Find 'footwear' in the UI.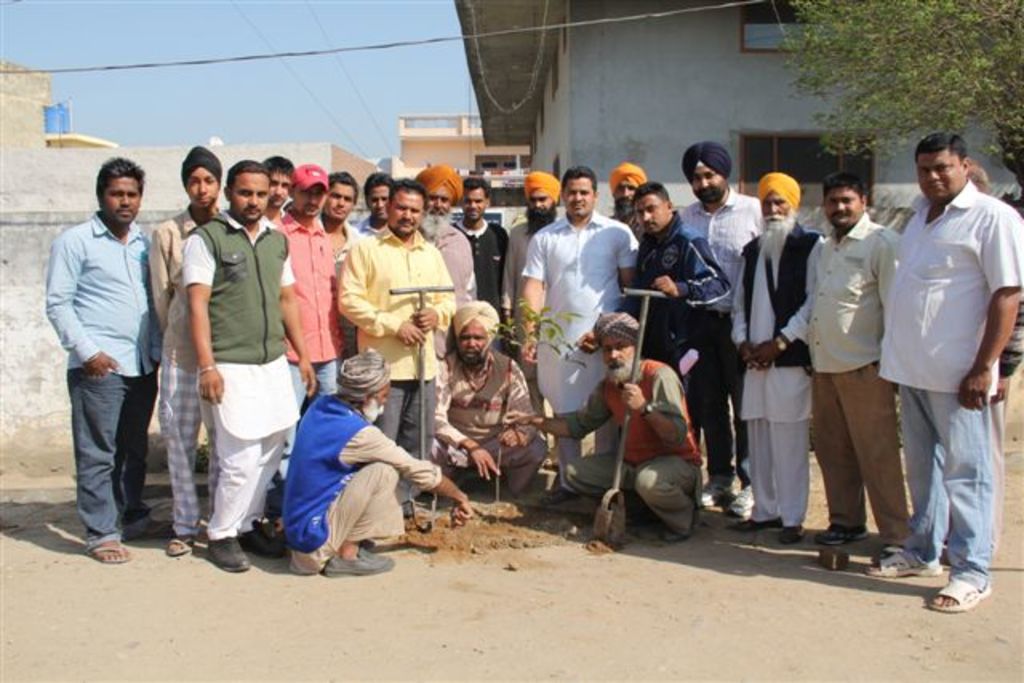
UI element at pyautogui.locateOnScreen(731, 513, 781, 529).
